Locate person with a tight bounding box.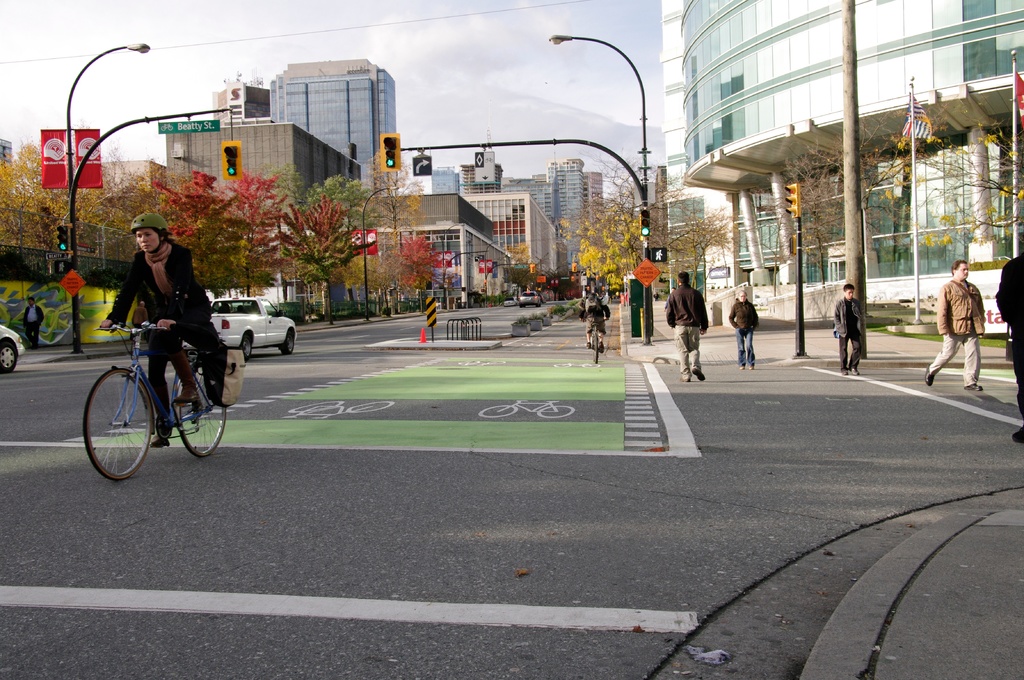
Rect(991, 254, 1023, 445).
